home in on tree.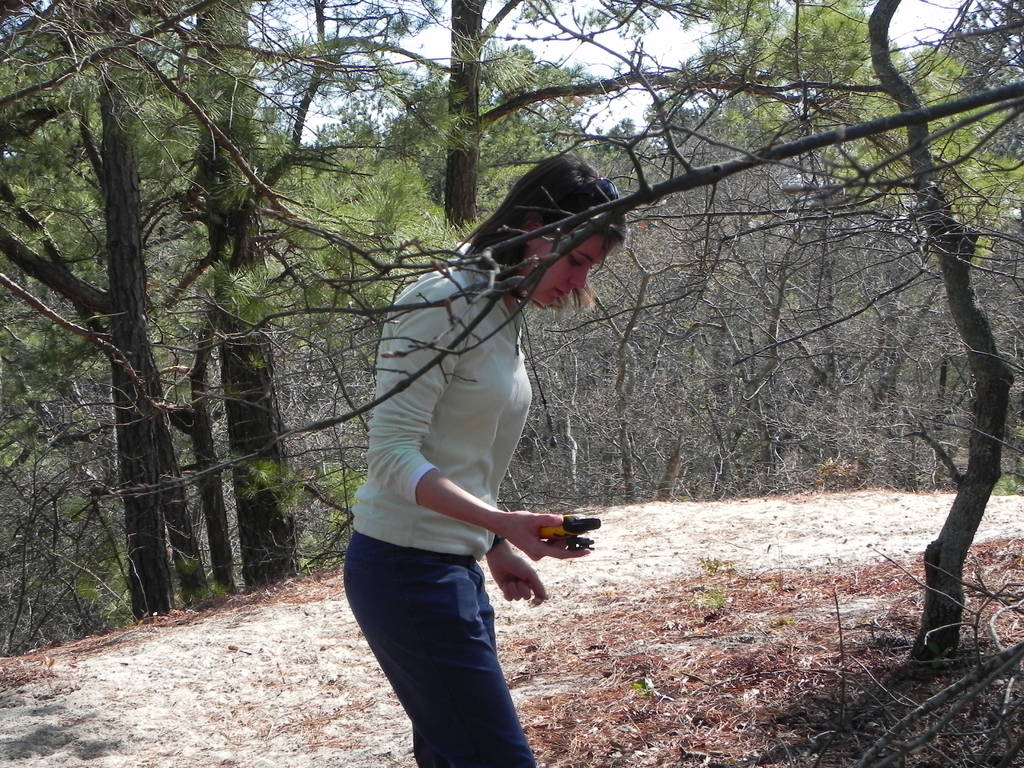
Homed in at {"x1": 868, "y1": 0, "x2": 1017, "y2": 659}.
